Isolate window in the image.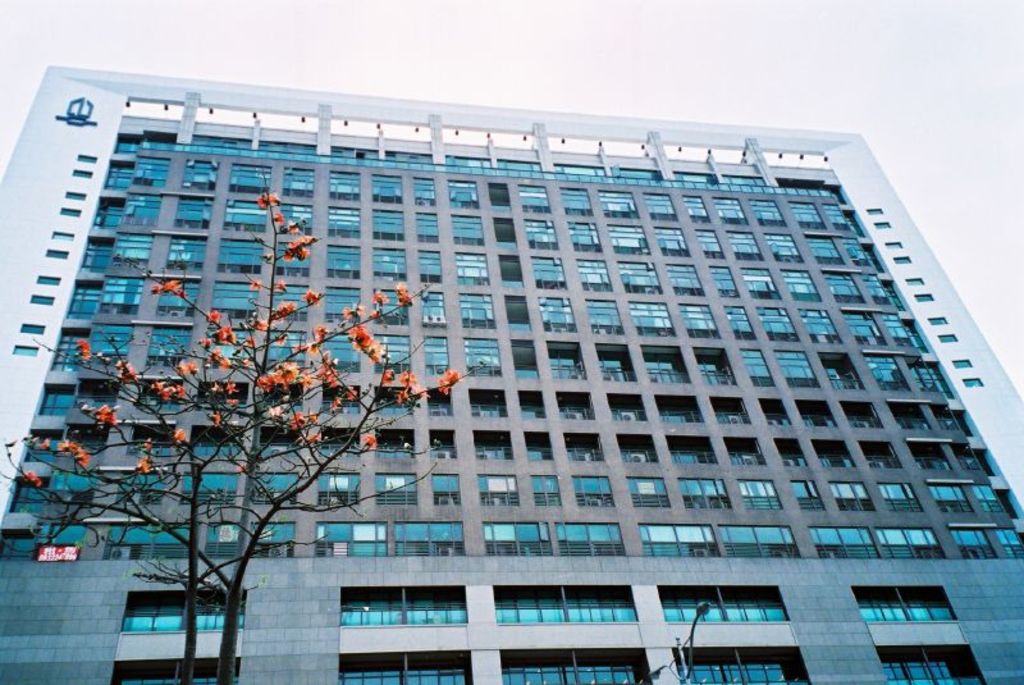
Isolated region: crop(809, 236, 840, 264).
